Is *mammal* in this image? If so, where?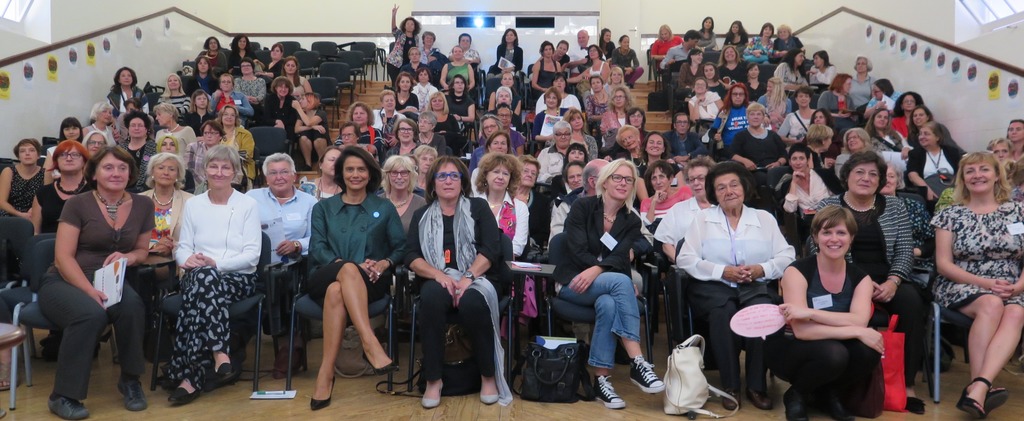
Yes, at [x1=584, y1=76, x2=612, y2=125].
